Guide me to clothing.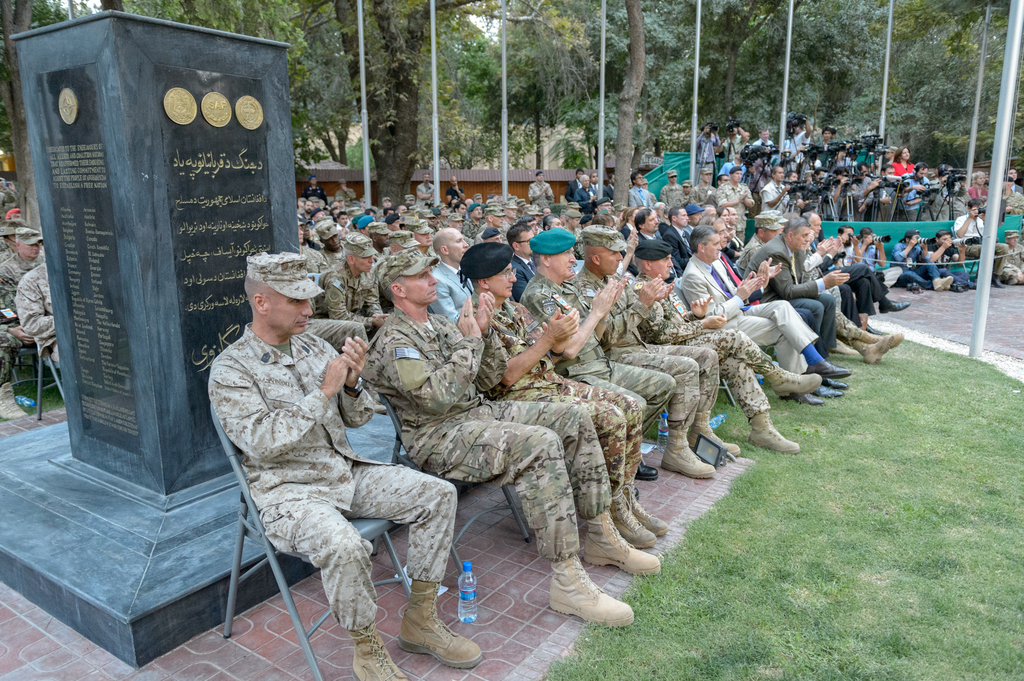
Guidance: select_region(600, 181, 616, 200).
